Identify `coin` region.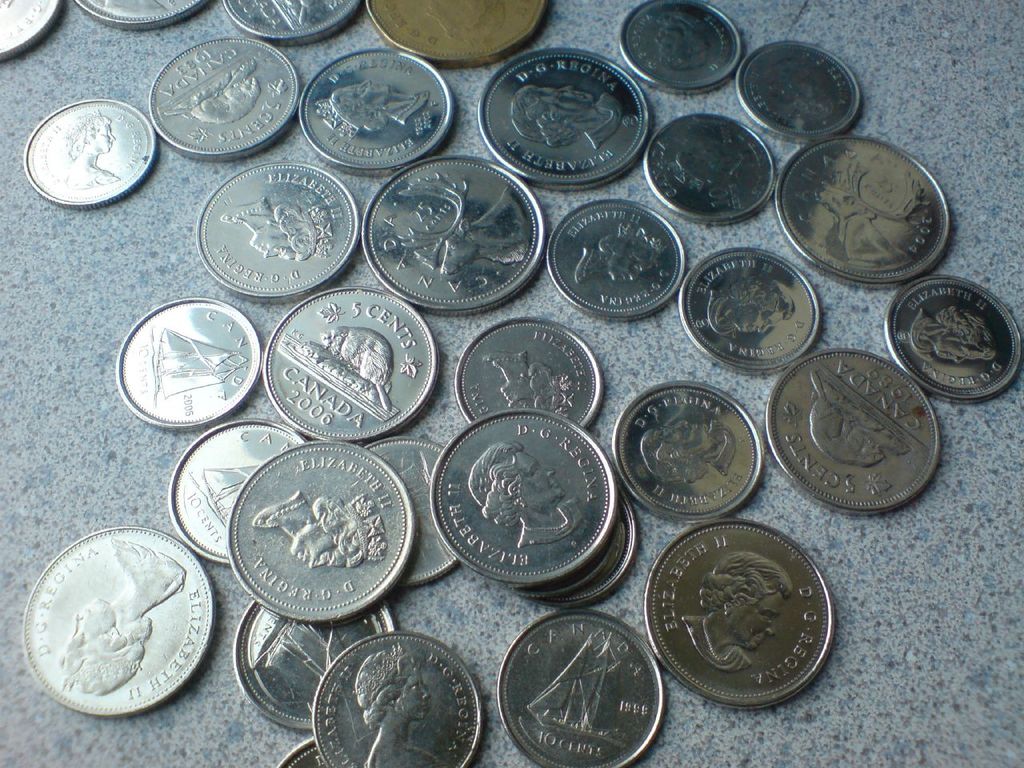
Region: rect(70, 0, 215, 31).
